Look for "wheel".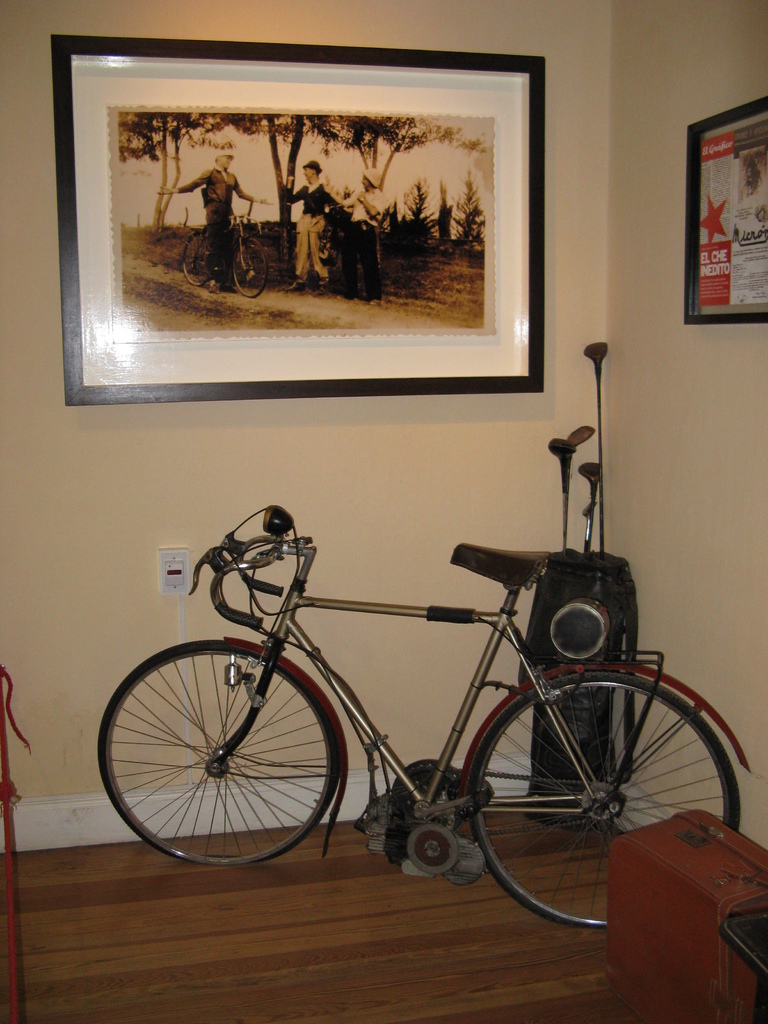
Found: box=[472, 667, 758, 926].
